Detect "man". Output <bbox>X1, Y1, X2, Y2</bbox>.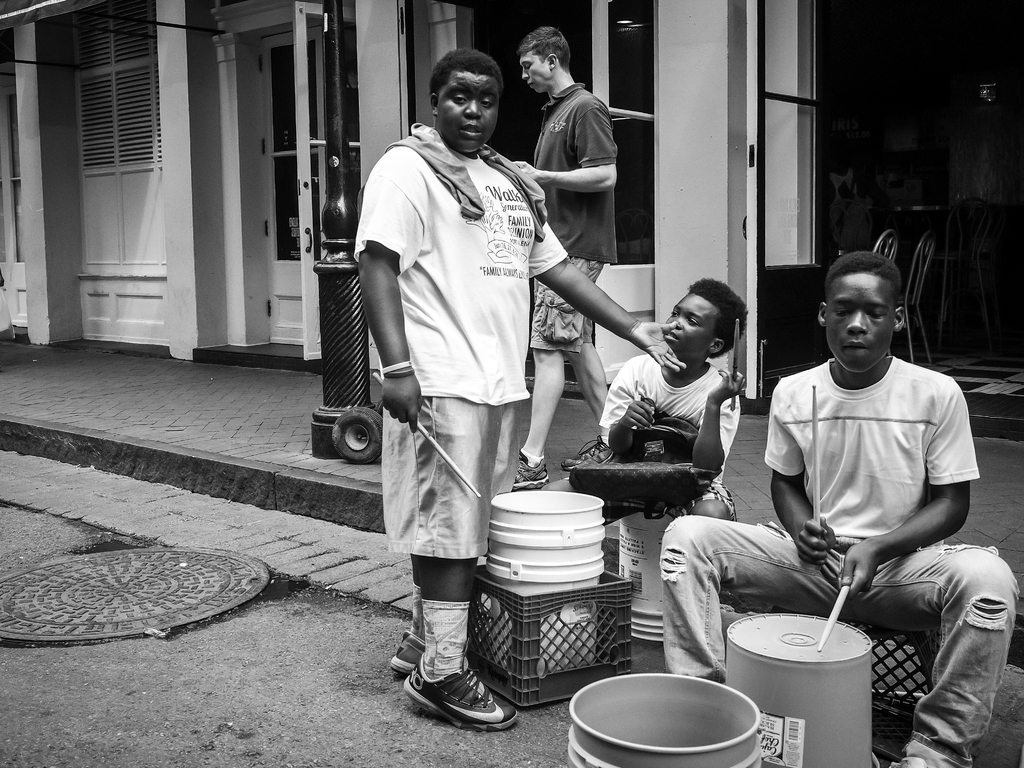
<bbox>346, 39, 691, 726</bbox>.
